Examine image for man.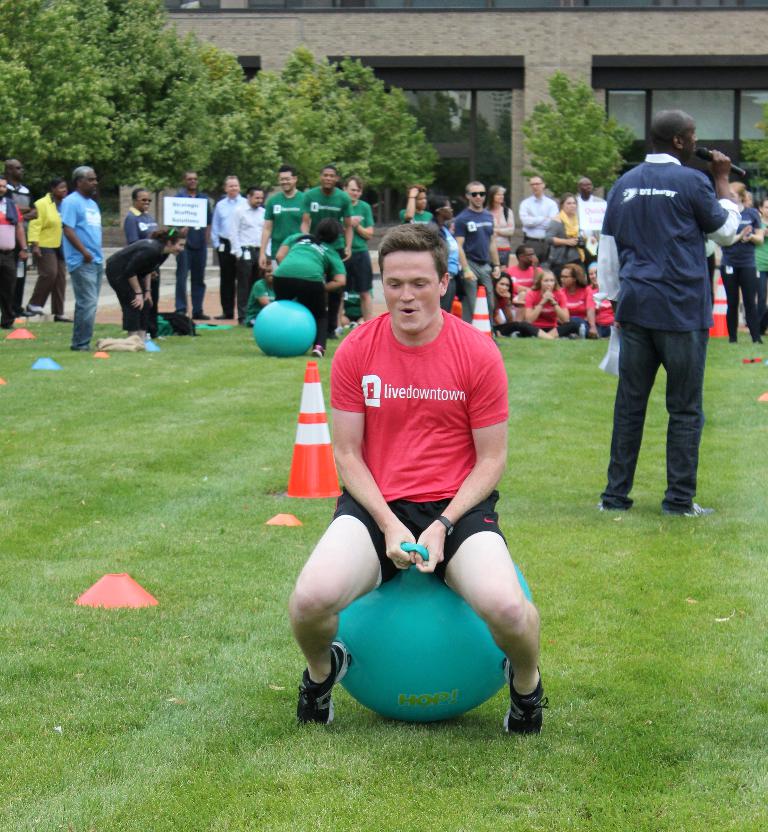
Examination result: crop(61, 167, 102, 349).
